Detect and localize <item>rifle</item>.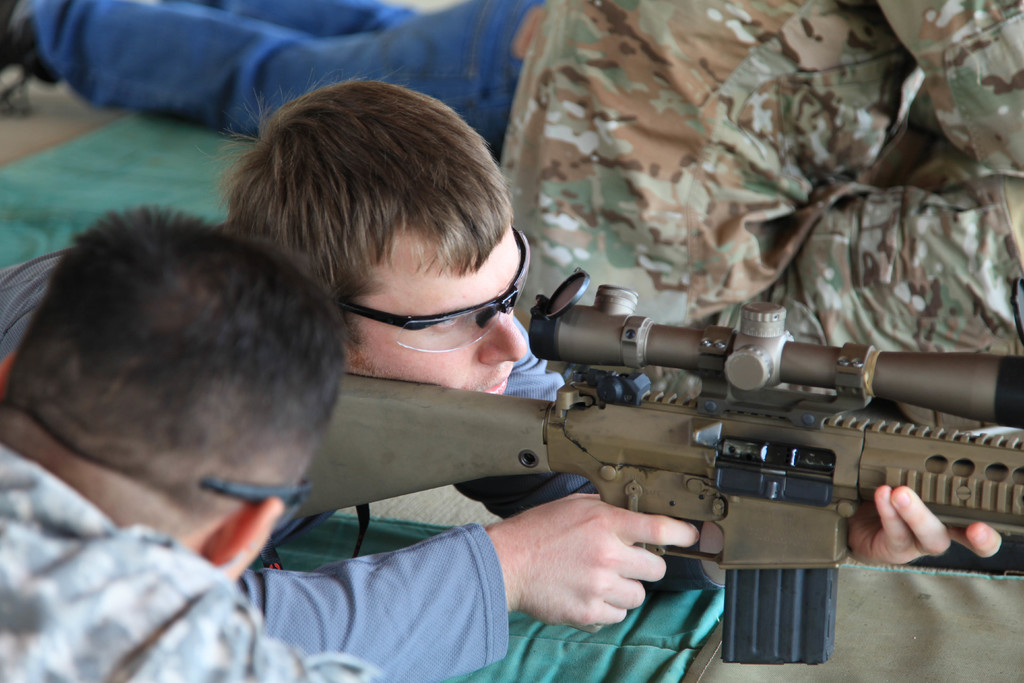
Localized at bbox=(293, 261, 1023, 662).
